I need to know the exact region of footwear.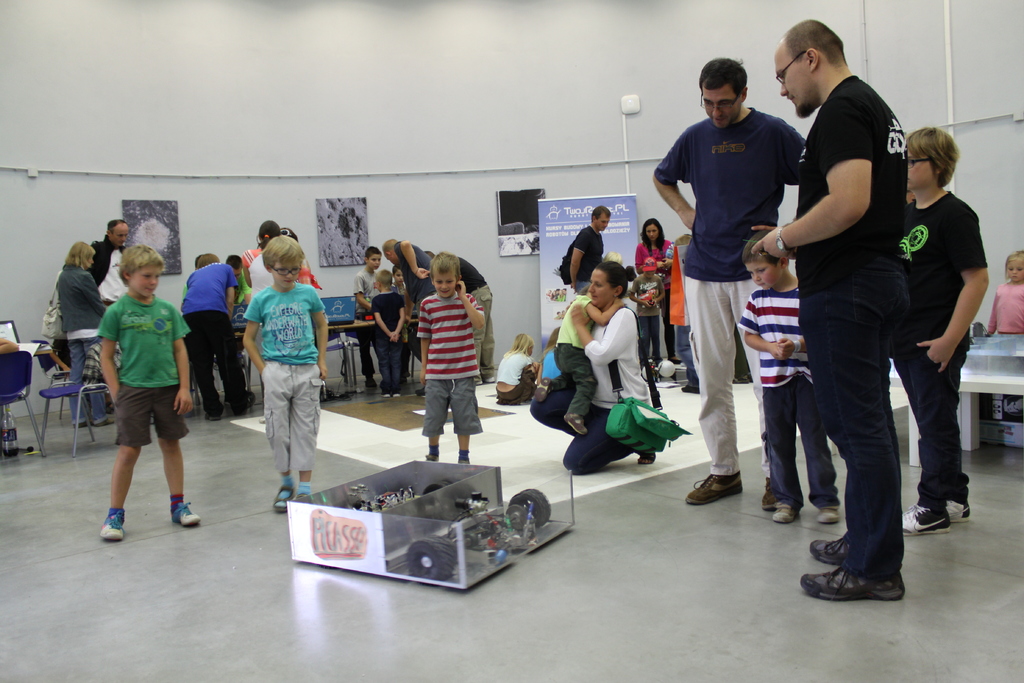
Region: box(270, 480, 299, 508).
